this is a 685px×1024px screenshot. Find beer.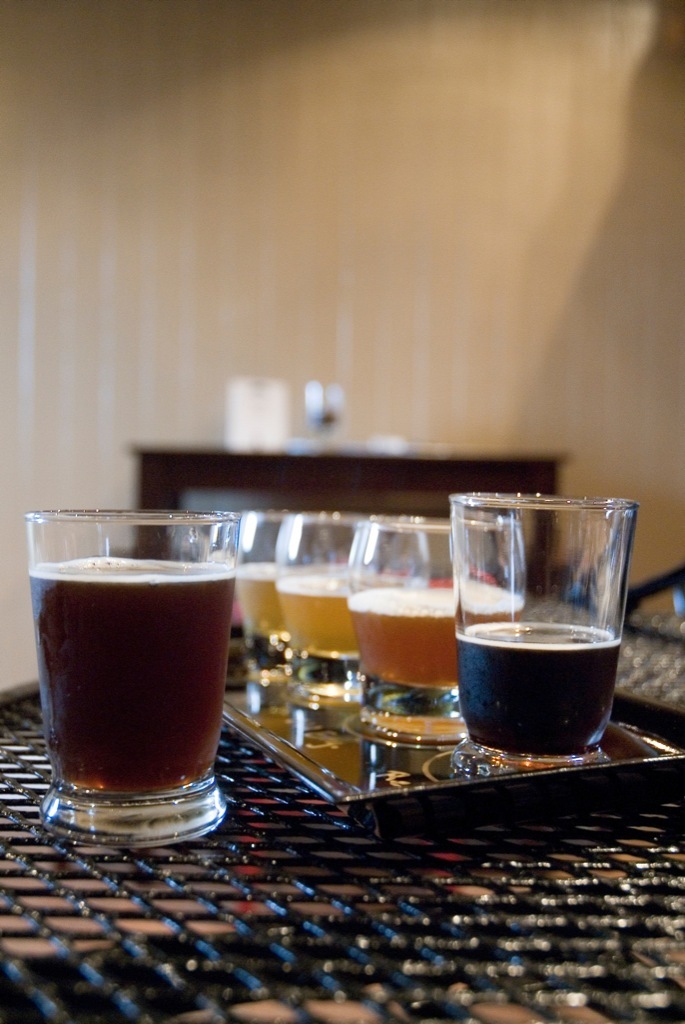
Bounding box: select_region(13, 492, 242, 870).
